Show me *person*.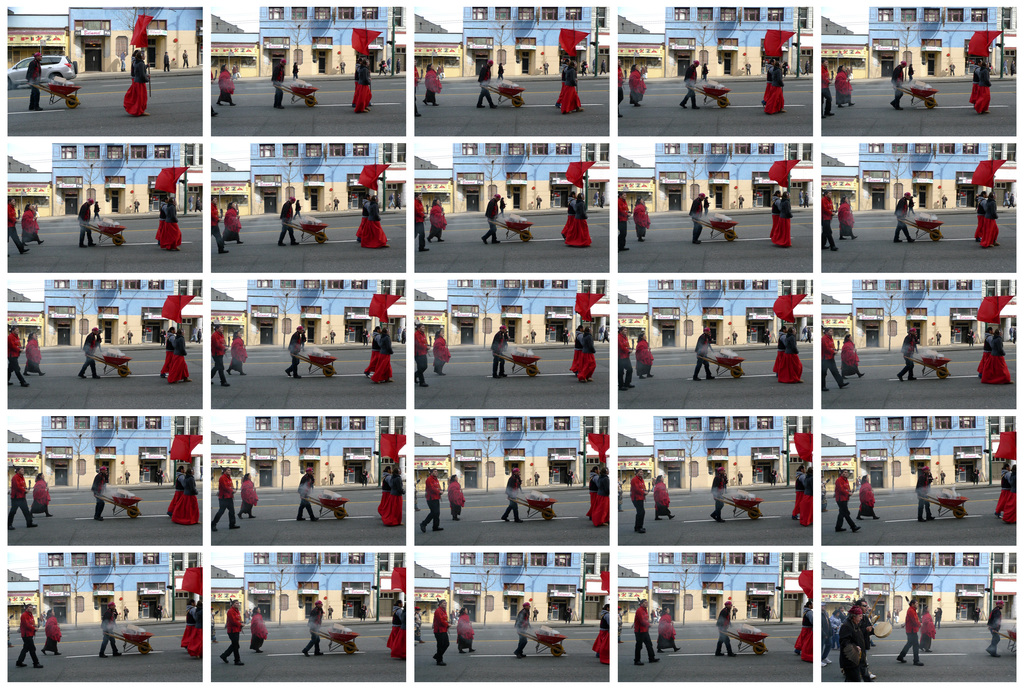
*person* is here: select_region(124, 324, 134, 345).
